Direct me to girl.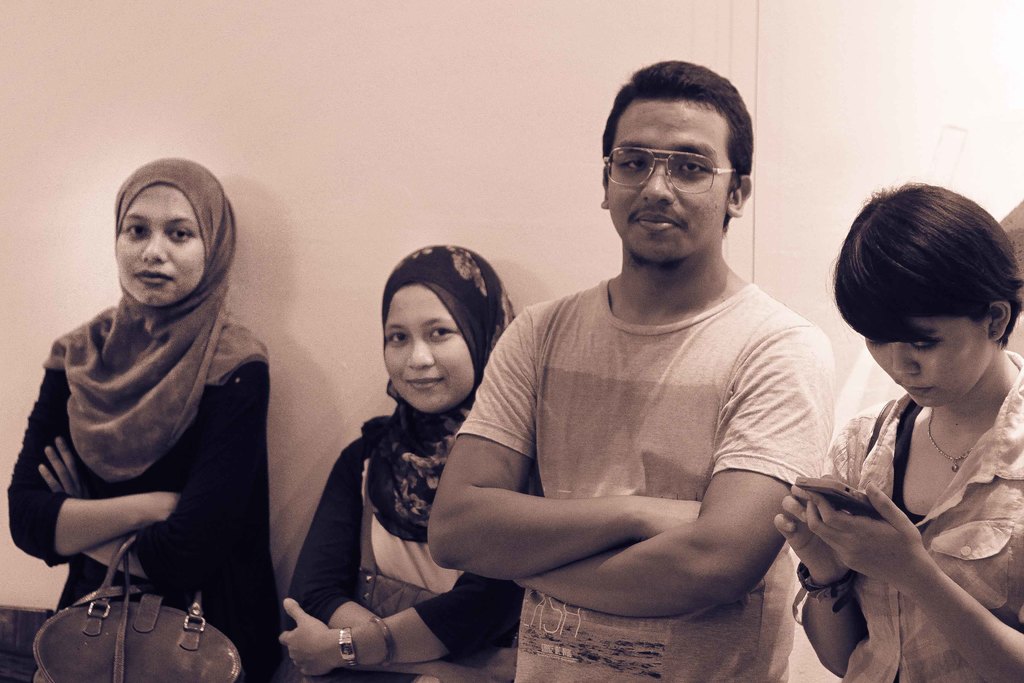
Direction: (278, 242, 524, 682).
